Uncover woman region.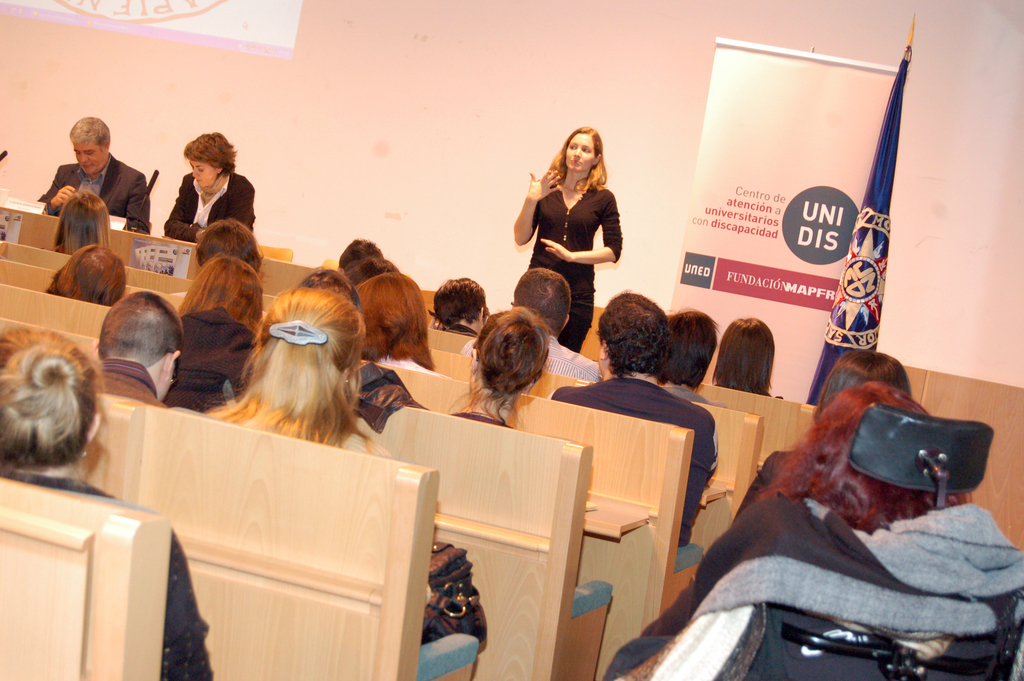
Uncovered: region(510, 131, 630, 366).
